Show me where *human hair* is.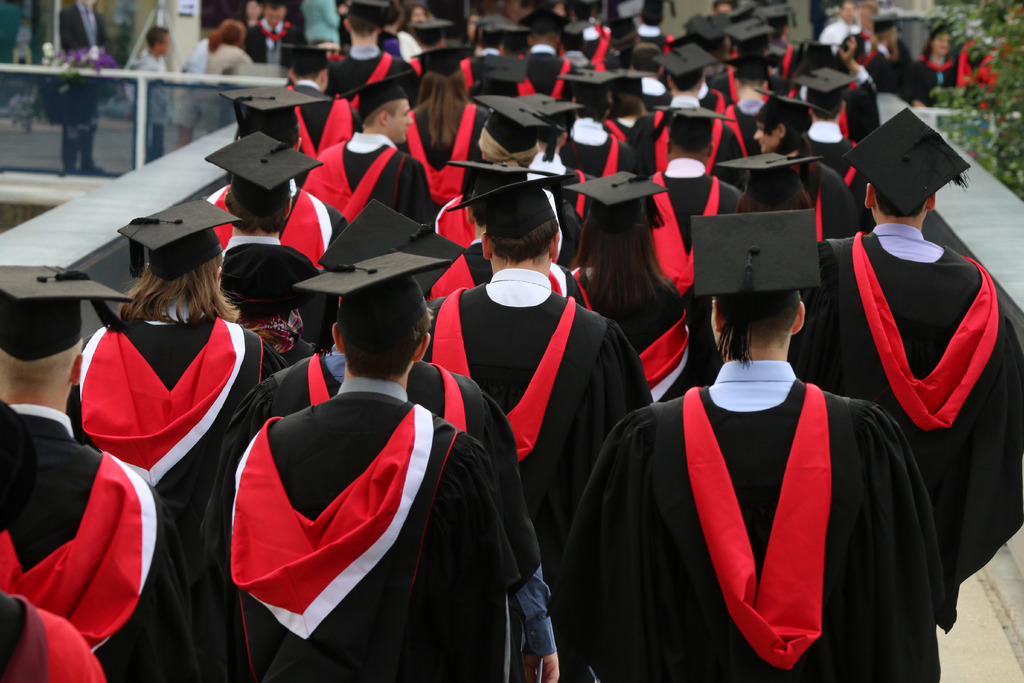
*human hair* is at select_region(615, 97, 644, 115).
